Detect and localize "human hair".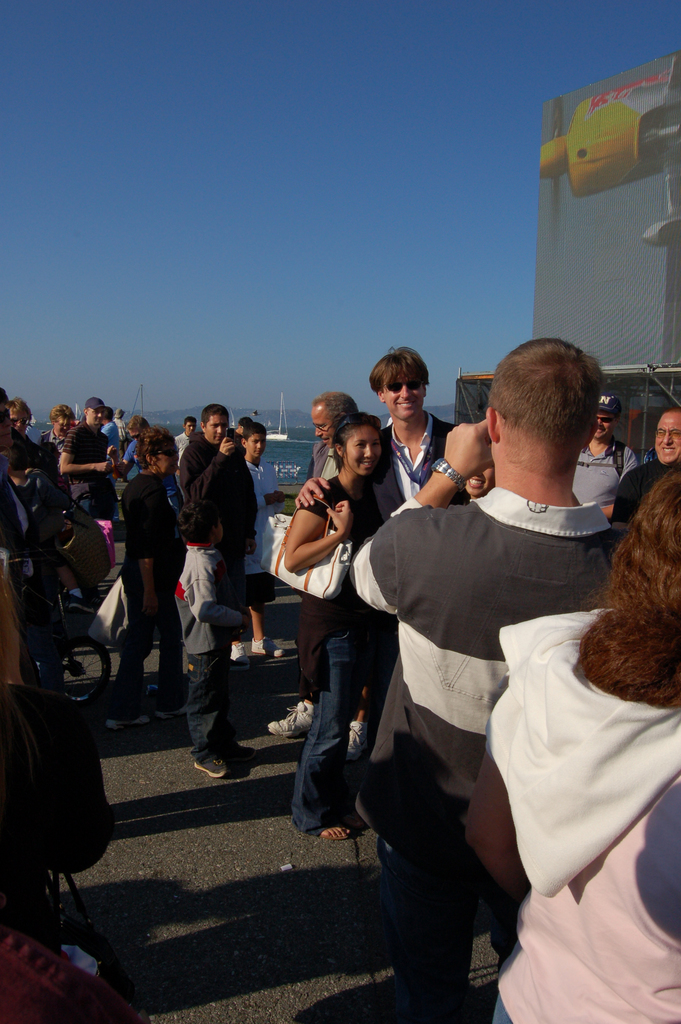
Localized at <bbox>123, 415, 147, 434</bbox>.
